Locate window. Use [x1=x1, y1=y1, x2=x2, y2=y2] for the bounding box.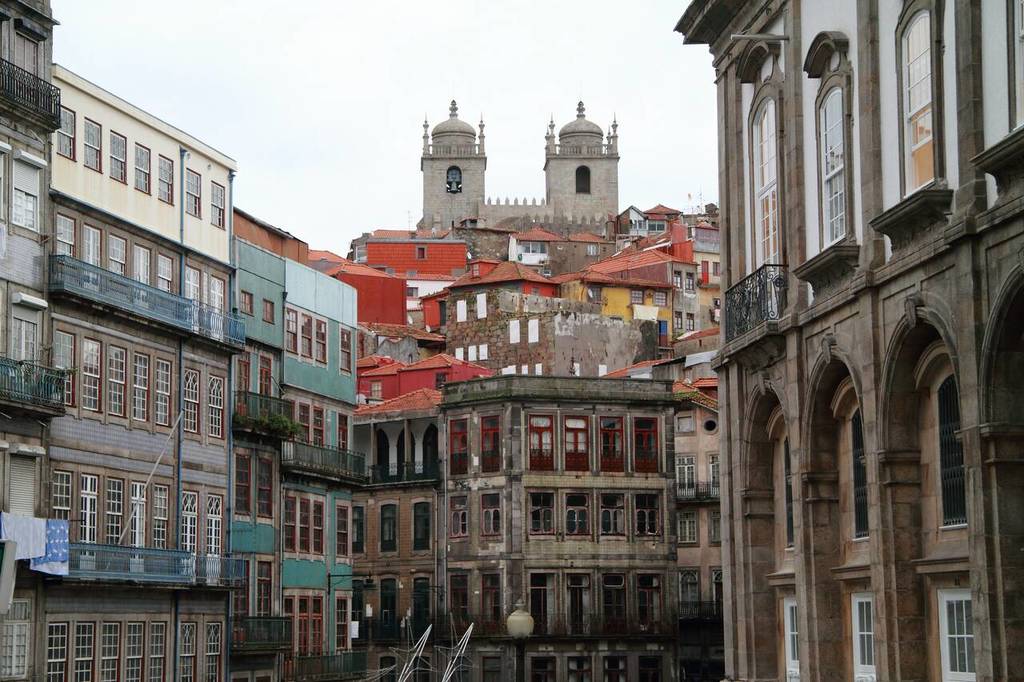
[x1=316, y1=318, x2=327, y2=362].
